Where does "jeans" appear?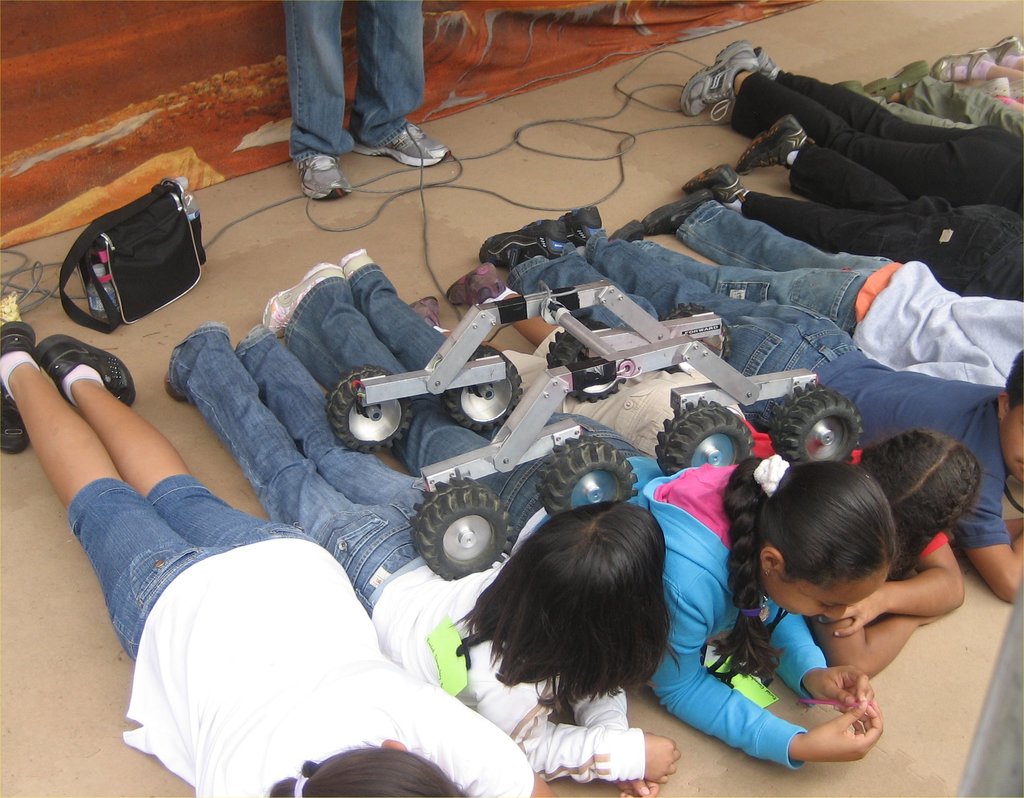
Appears at 288:0:425:161.
